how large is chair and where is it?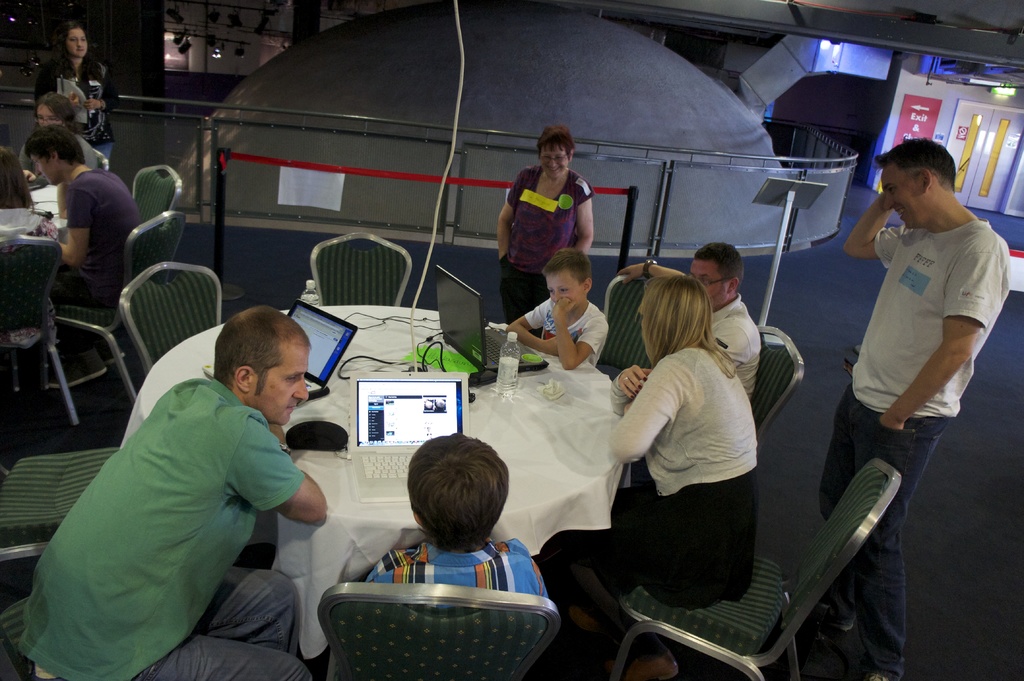
Bounding box: crop(620, 322, 806, 487).
